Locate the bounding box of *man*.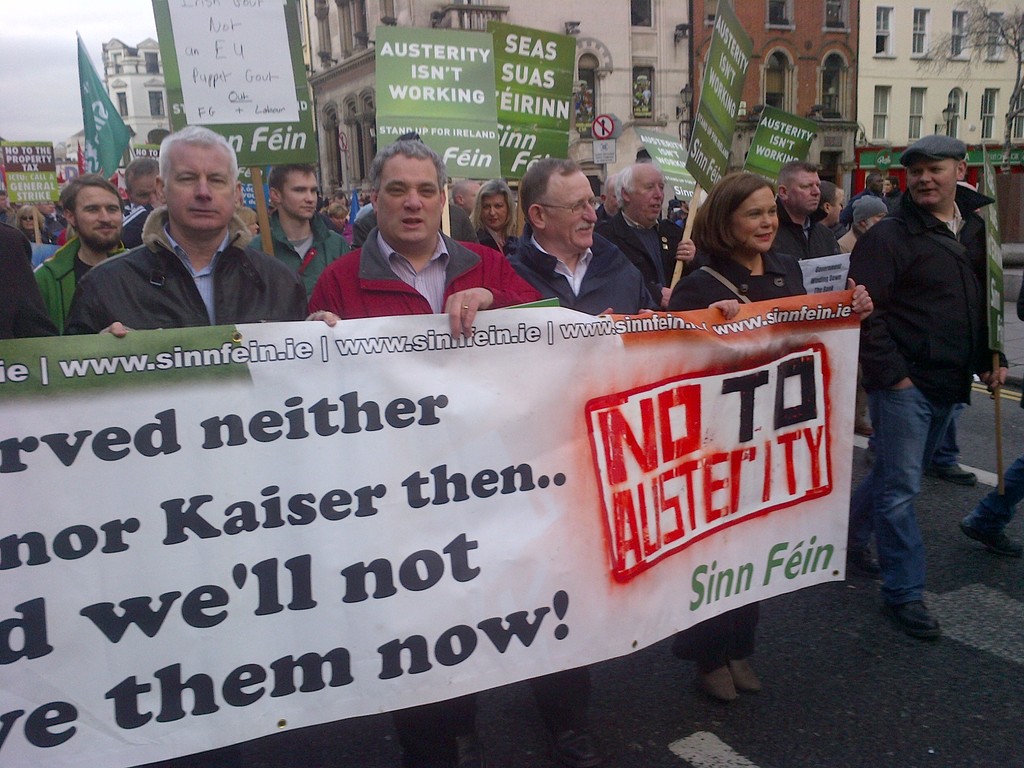
Bounding box: box(771, 159, 840, 263).
